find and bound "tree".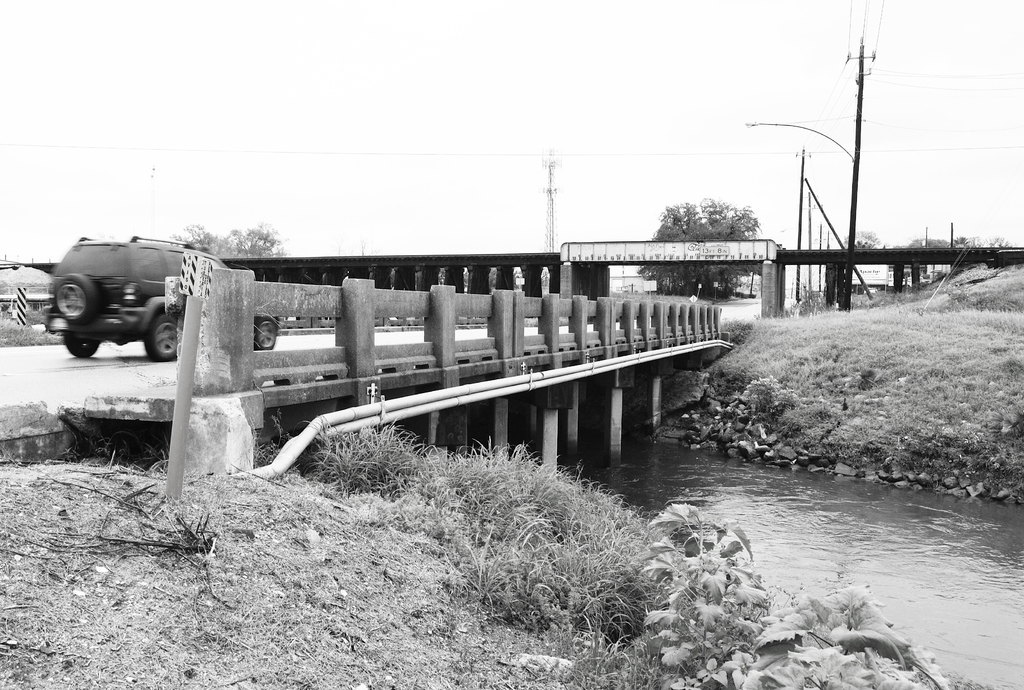
Bound: locate(904, 229, 976, 250).
